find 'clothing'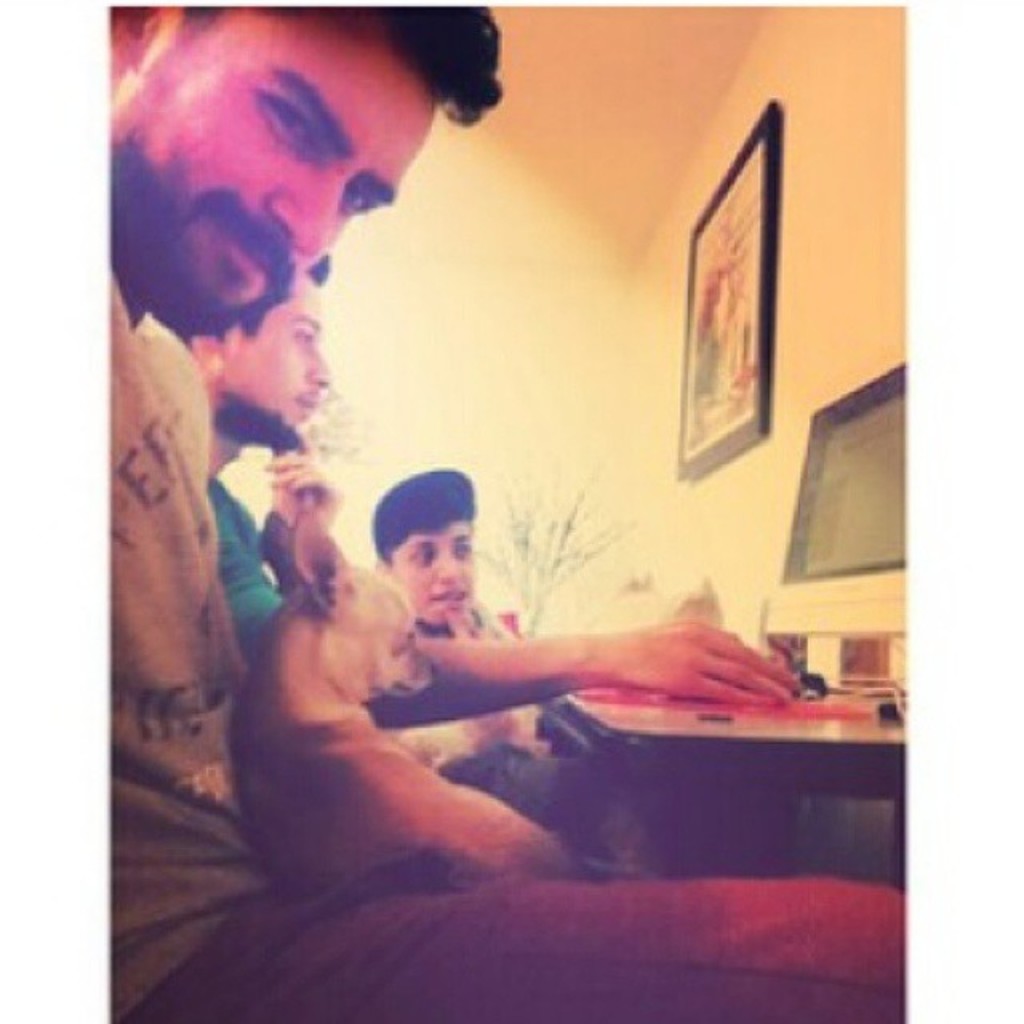
detection(378, 603, 566, 822)
